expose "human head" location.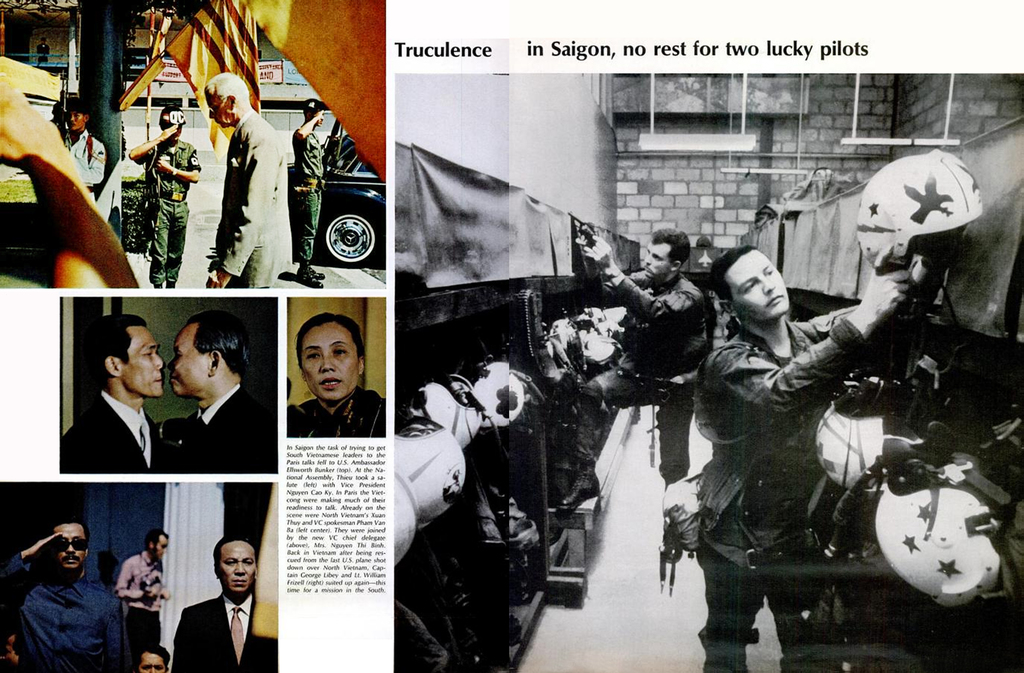
Exposed at [54, 519, 85, 572].
